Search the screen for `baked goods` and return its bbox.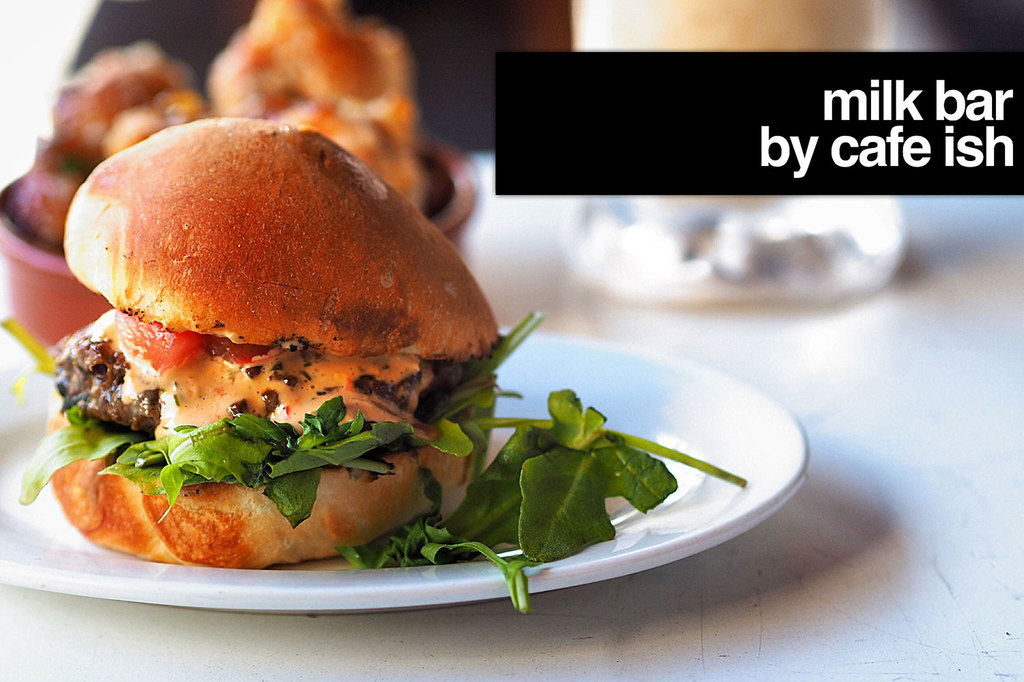
Found: 4, 35, 220, 248.
